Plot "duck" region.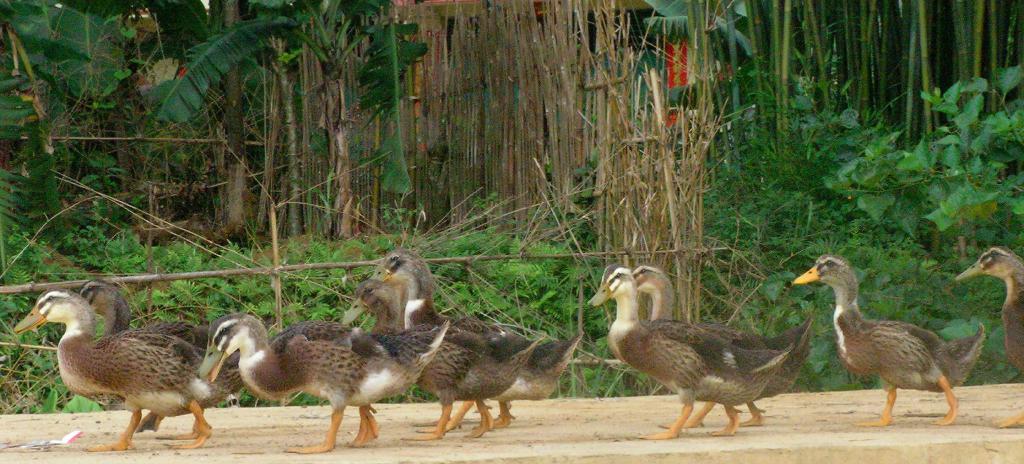
Plotted at (456, 307, 586, 432).
